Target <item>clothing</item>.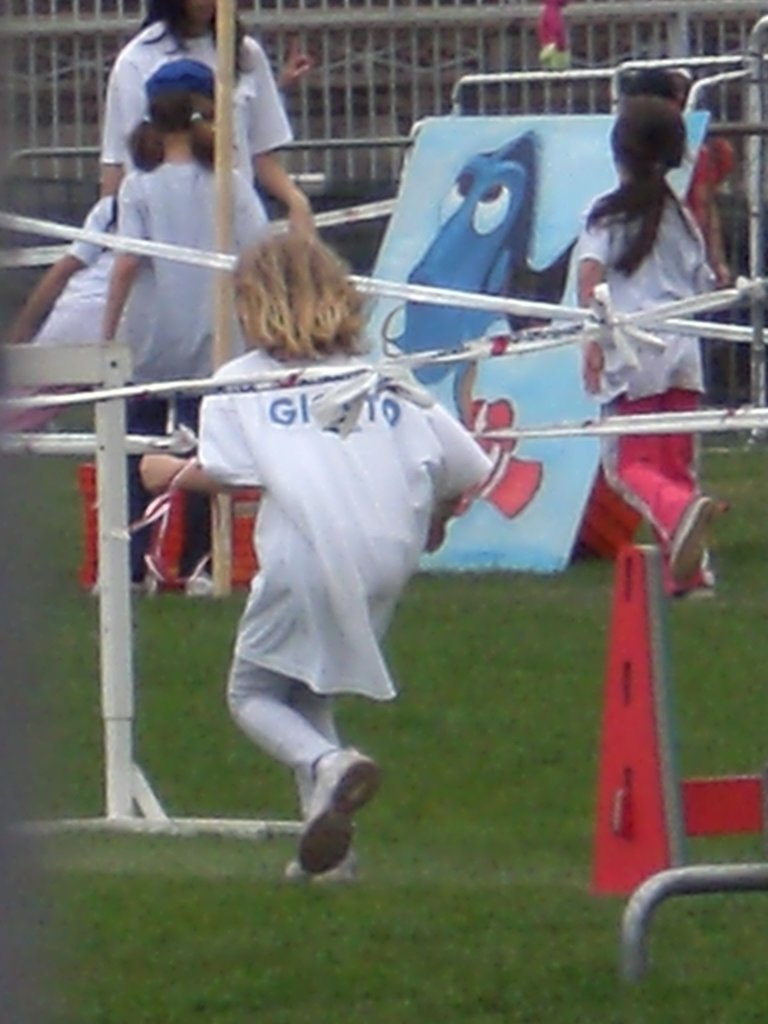
Target region: [x1=90, y1=24, x2=300, y2=572].
